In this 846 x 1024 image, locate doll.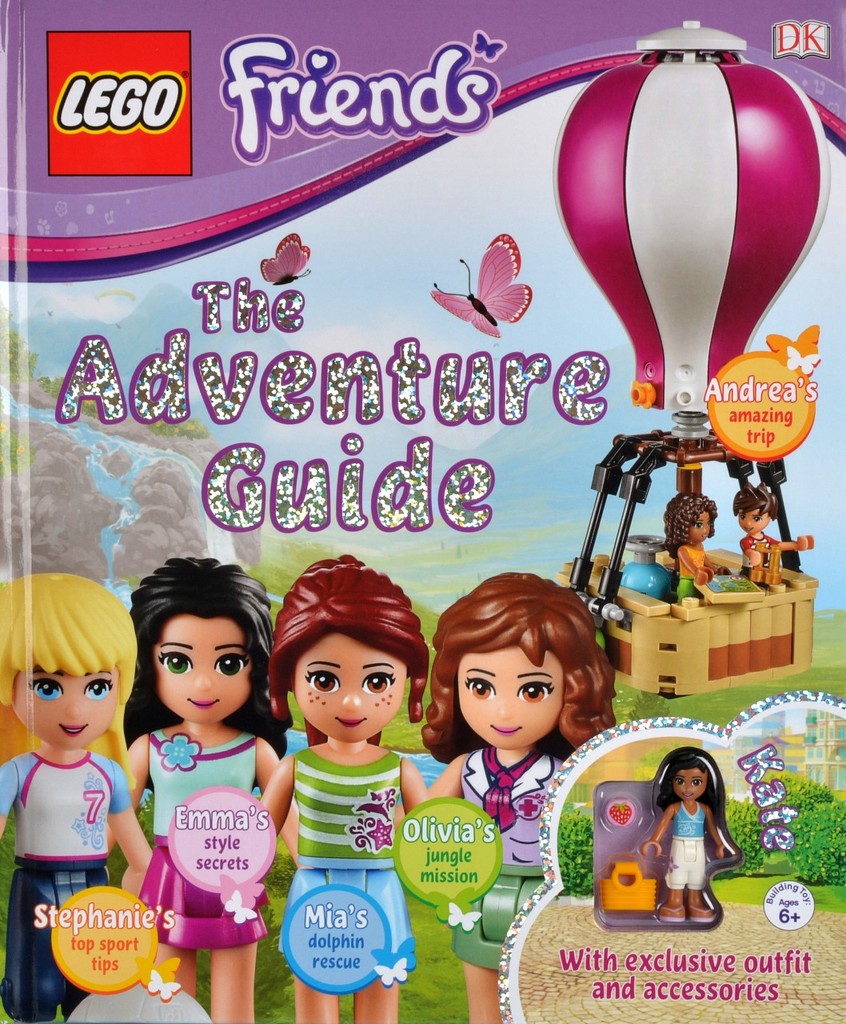
Bounding box: {"left": 102, "top": 552, "right": 269, "bottom": 1023}.
